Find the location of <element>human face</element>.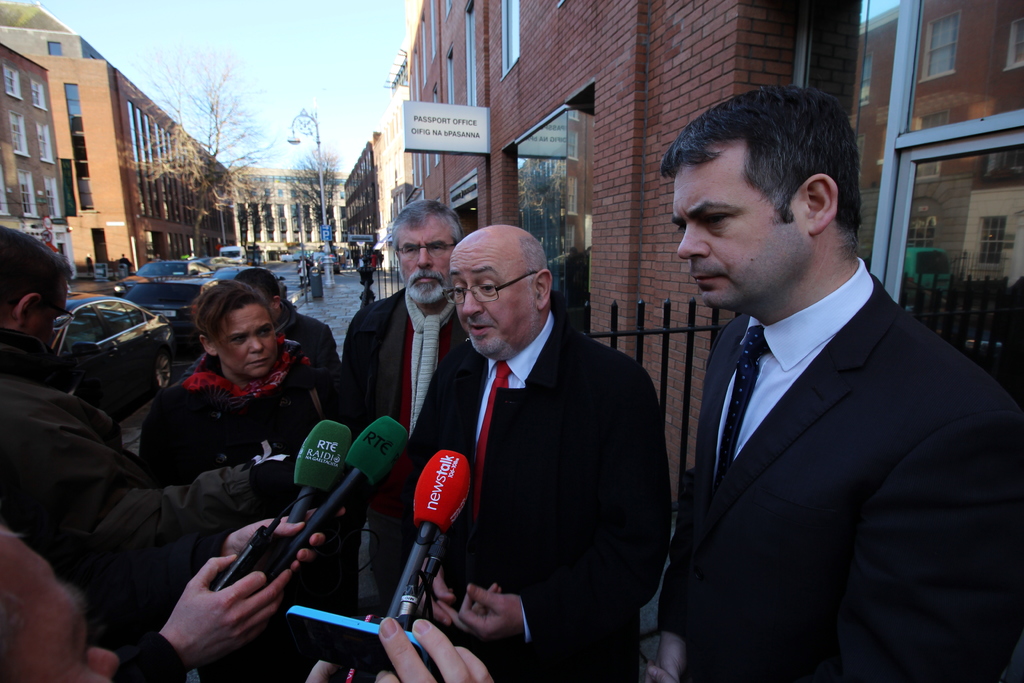
Location: (x1=447, y1=241, x2=538, y2=361).
